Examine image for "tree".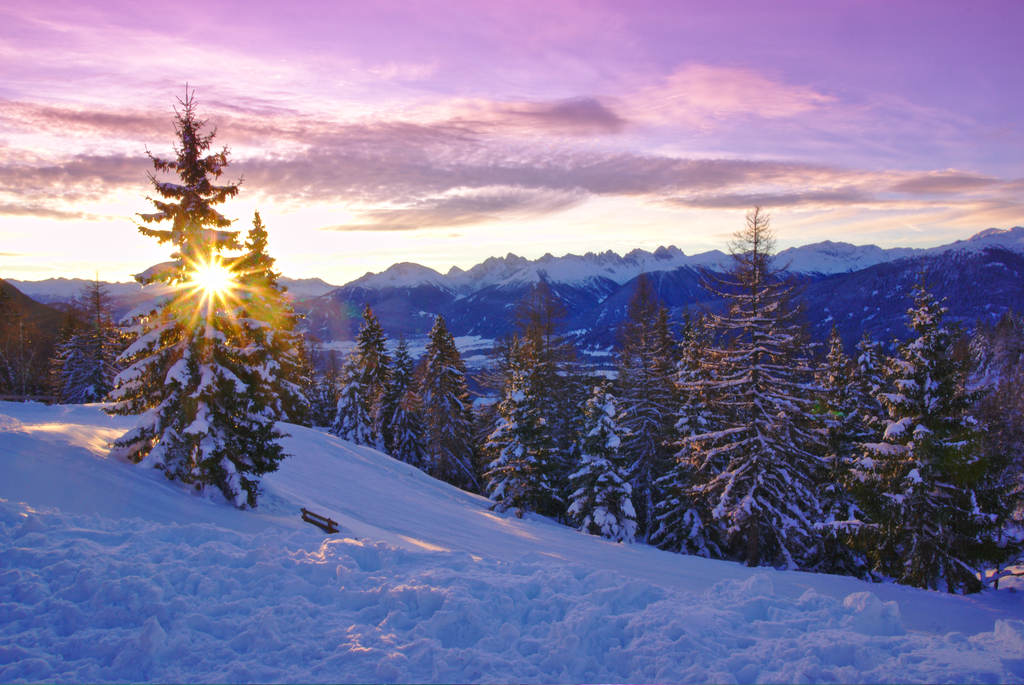
Examination result: {"left": 223, "top": 202, "right": 316, "bottom": 445}.
